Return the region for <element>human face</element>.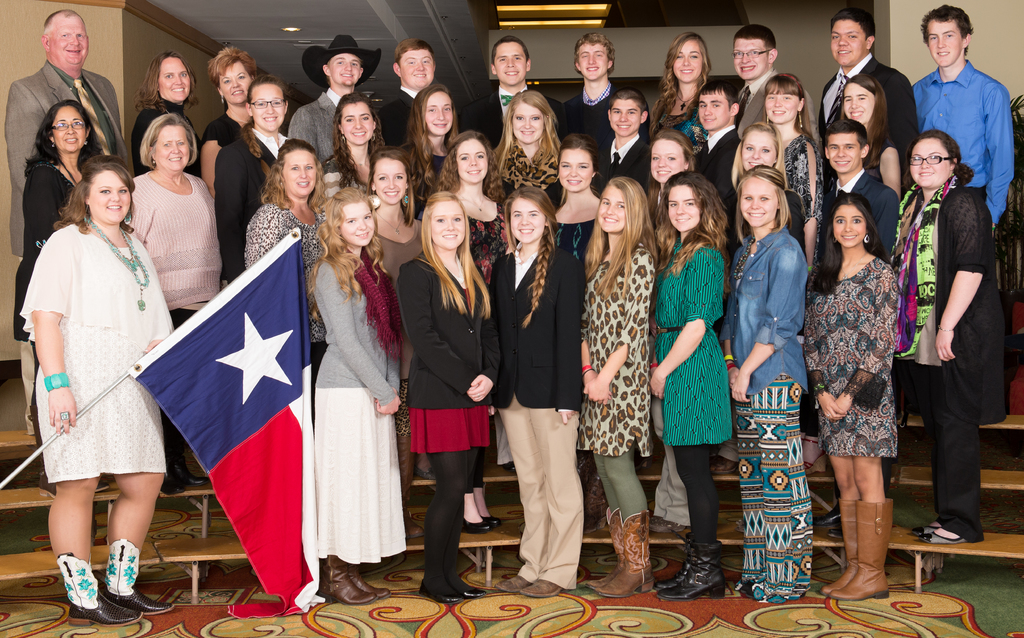
844, 80, 873, 124.
